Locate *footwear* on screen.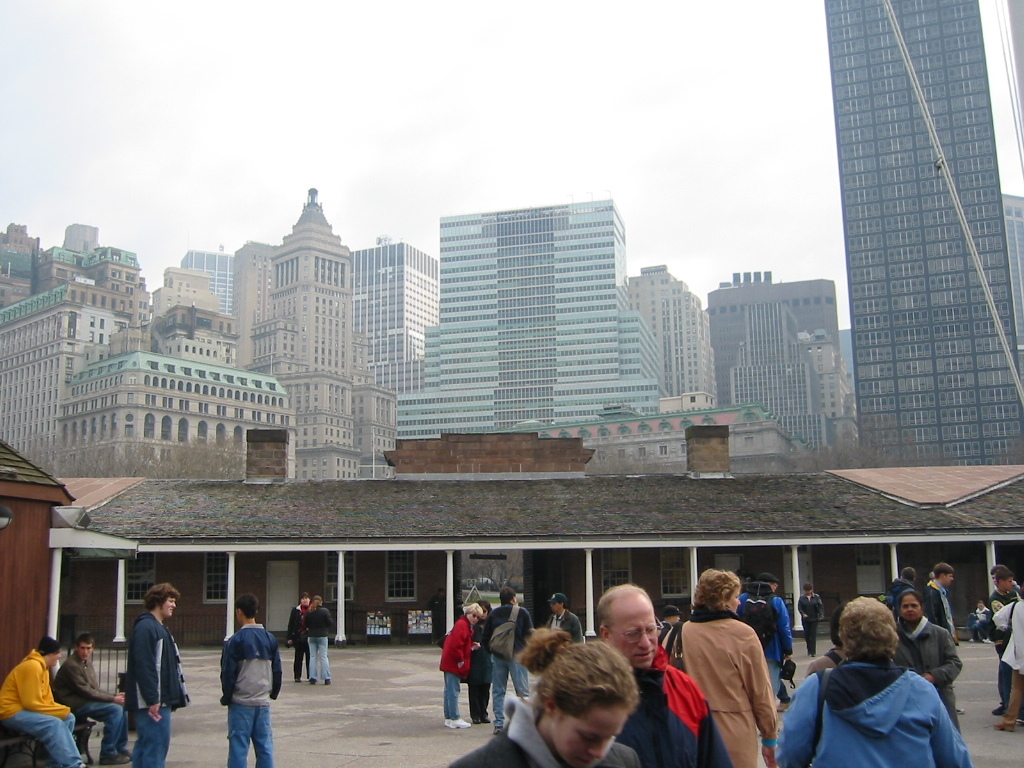
On screen at pyautogui.locateOnScreen(437, 715, 464, 722).
